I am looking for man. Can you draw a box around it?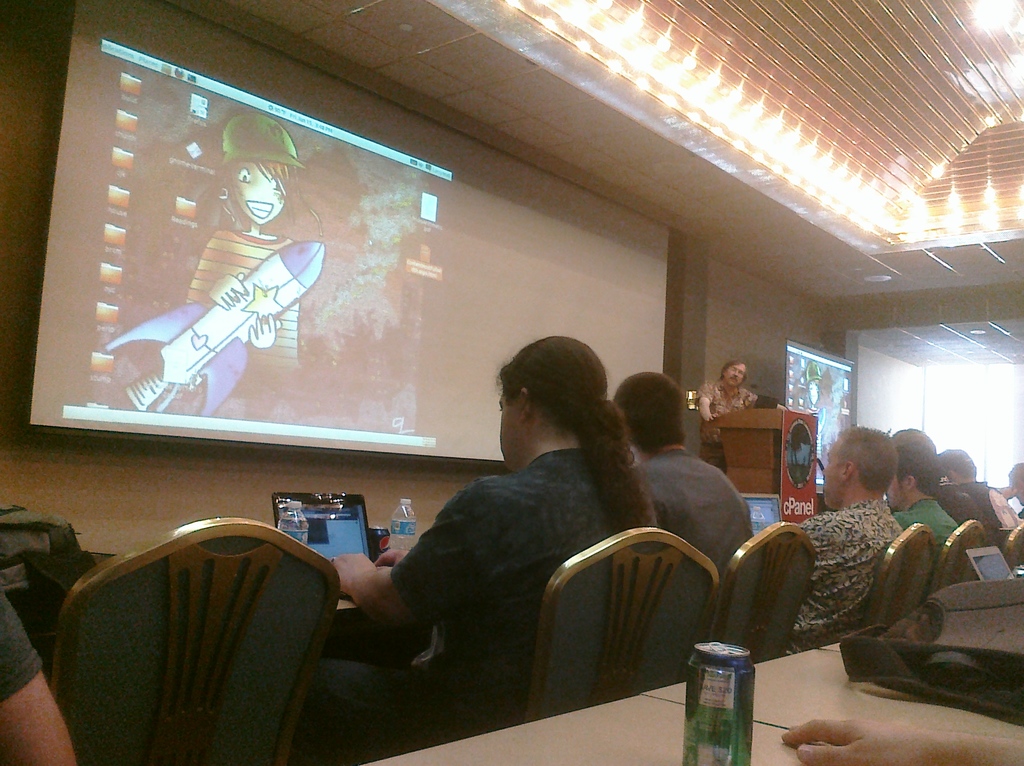
Sure, the bounding box is <box>883,439,961,556</box>.
